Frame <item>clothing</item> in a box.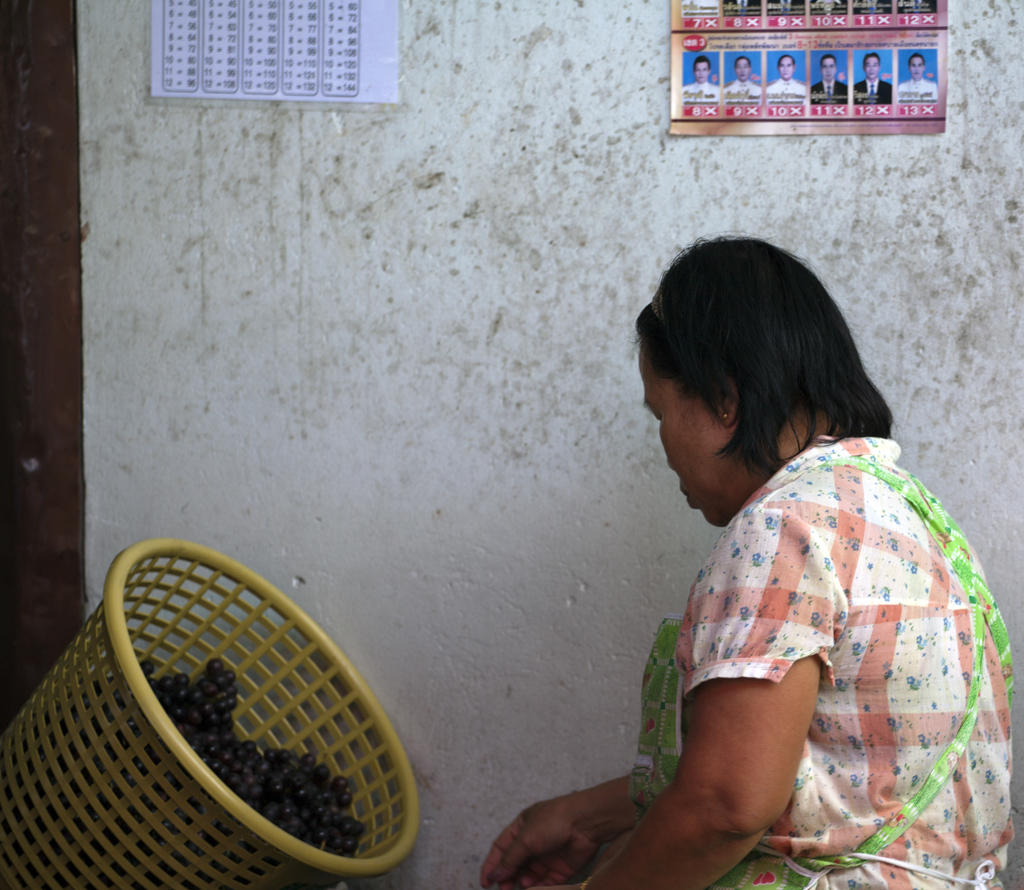
(left=767, top=79, right=799, bottom=103).
